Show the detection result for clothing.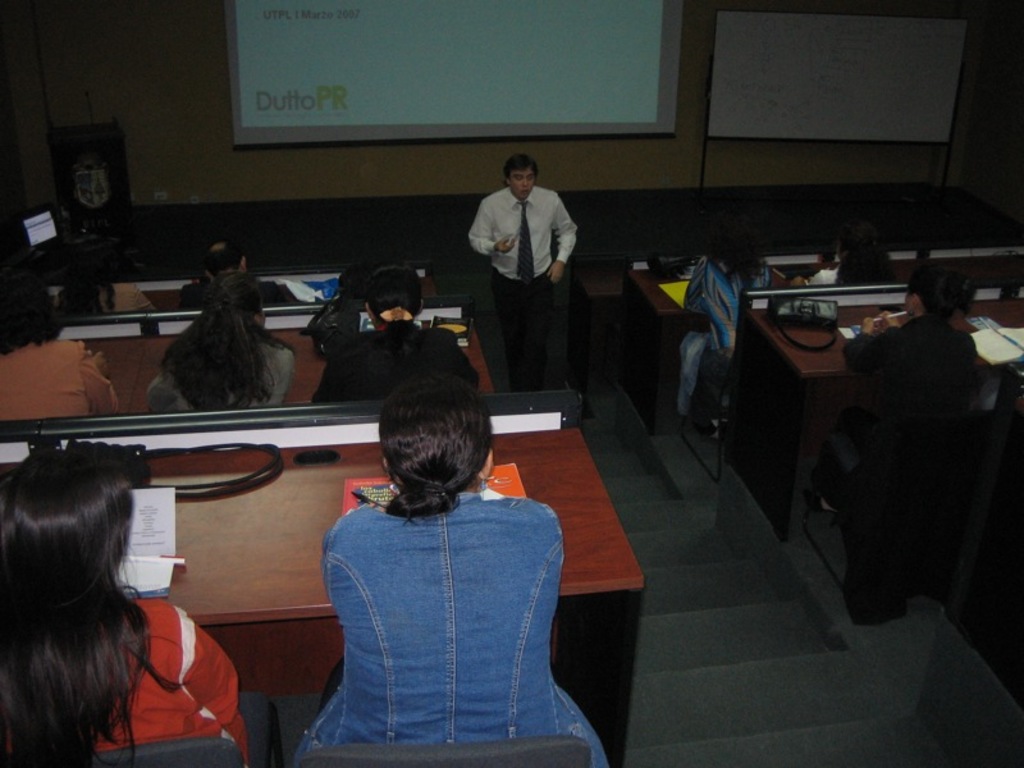
3,571,244,767.
